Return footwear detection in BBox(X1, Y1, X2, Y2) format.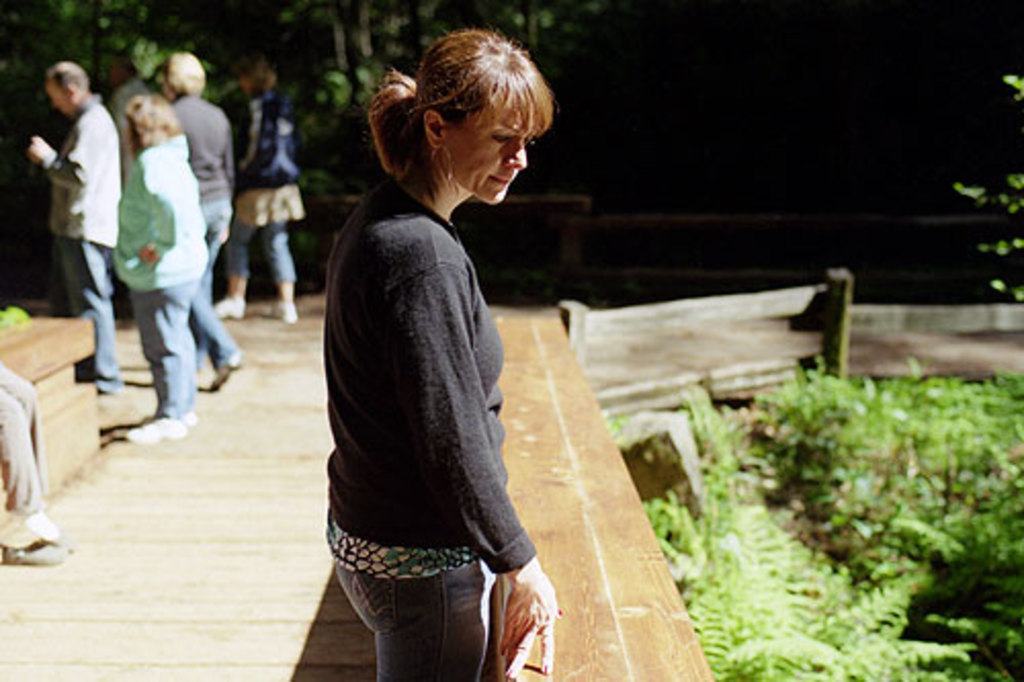
BBox(0, 528, 61, 569).
